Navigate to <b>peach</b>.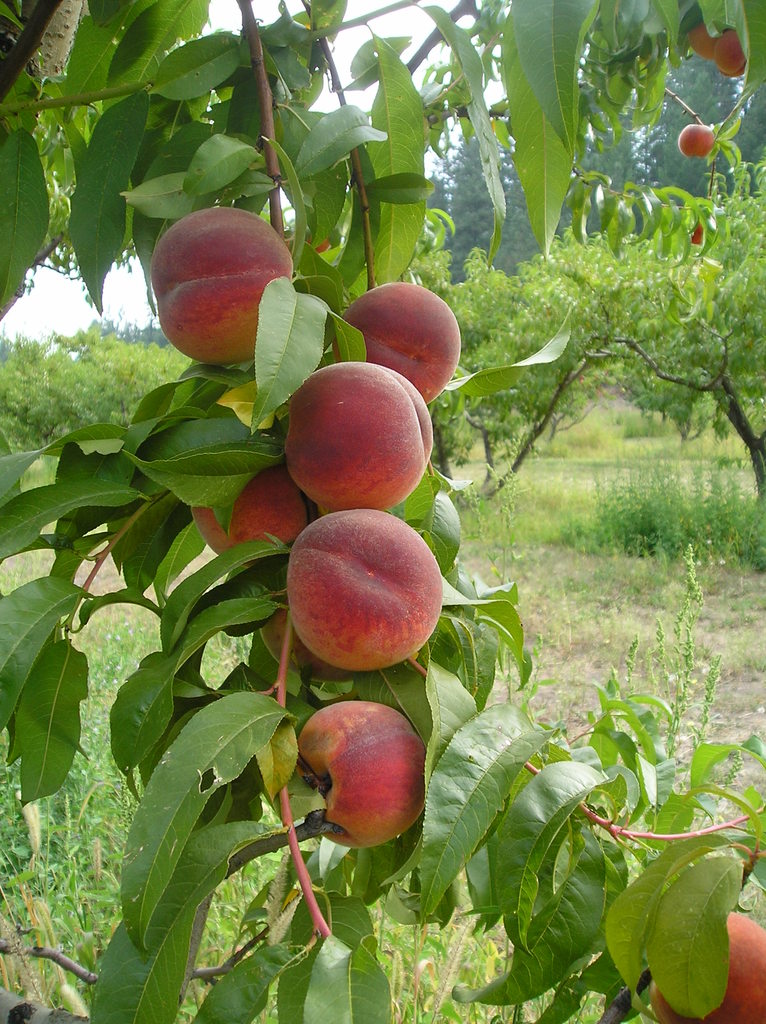
Navigation target: (717,30,748,77).
